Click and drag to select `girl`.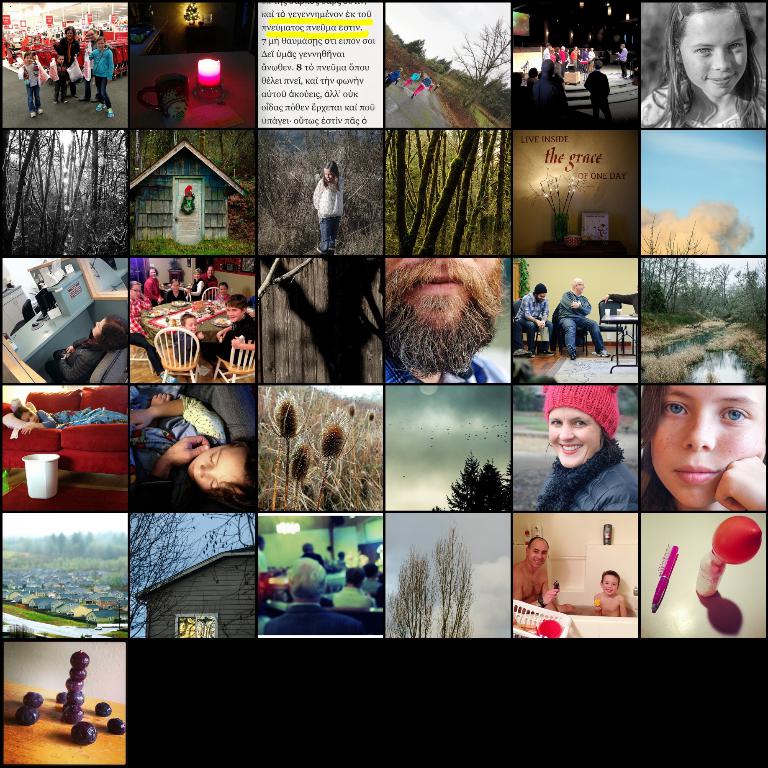
Selection: box=[19, 50, 49, 117].
